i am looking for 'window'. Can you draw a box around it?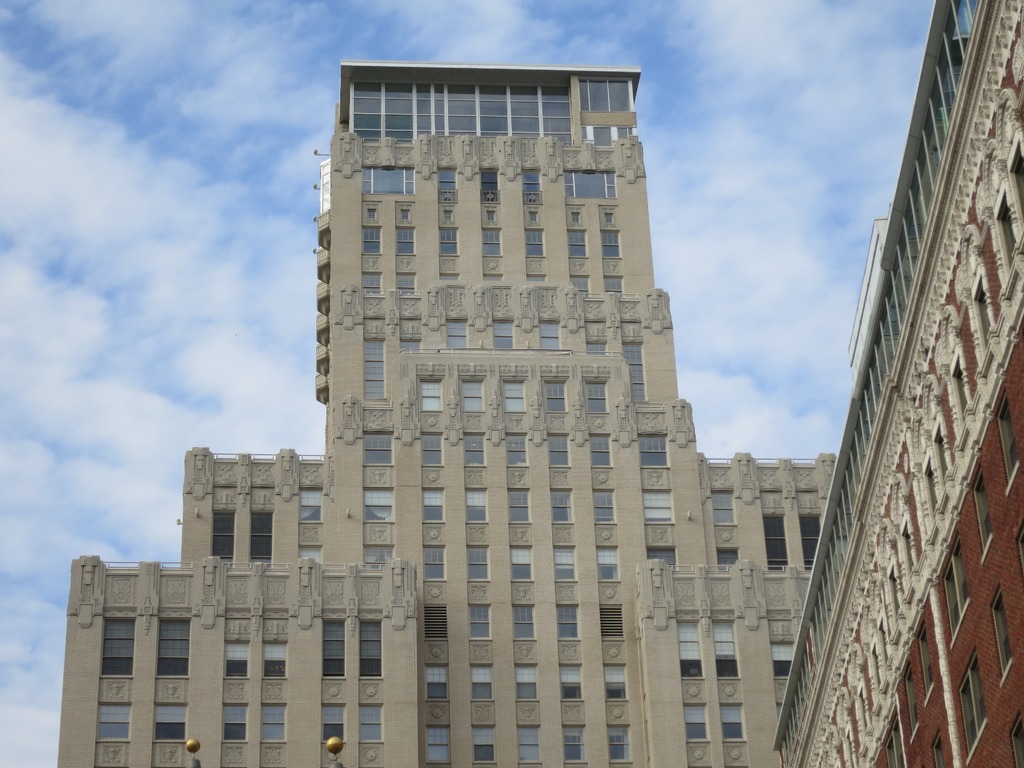
Sure, the bounding box is detection(921, 456, 938, 527).
